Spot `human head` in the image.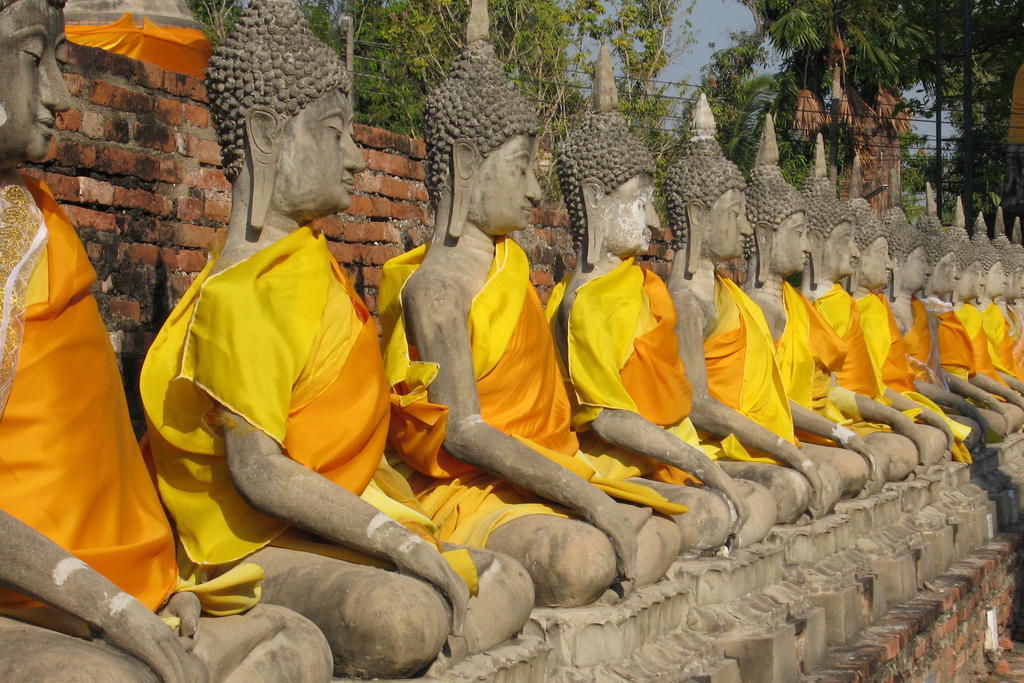
`human head` found at (left=202, top=0, right=365, bottom=220).
